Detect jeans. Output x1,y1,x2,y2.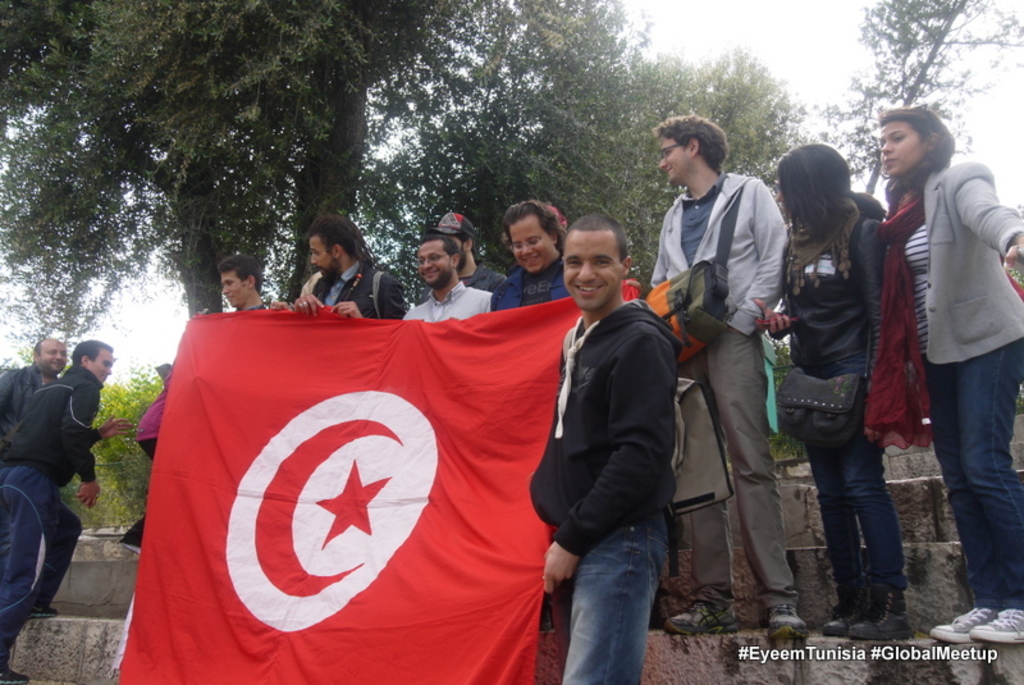
548,516,678,684.
